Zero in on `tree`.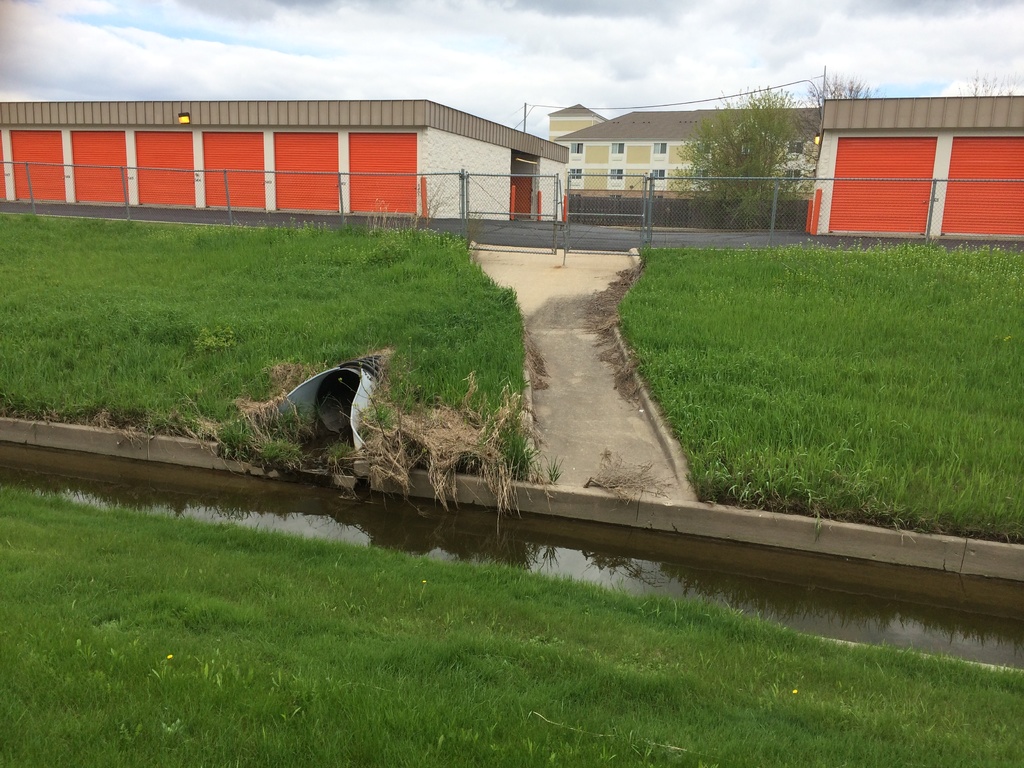
Zeroed in: box=[957, 69, 1023, 99].
